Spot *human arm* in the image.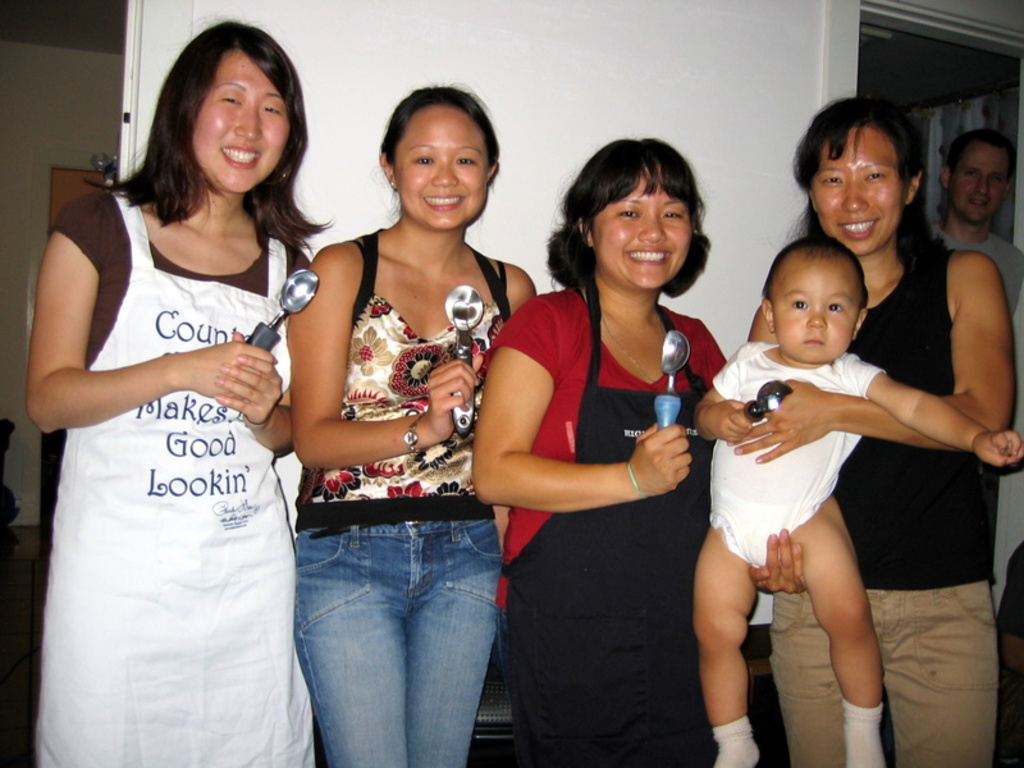
*human arm* found at box(32, 201, 269, 438).
